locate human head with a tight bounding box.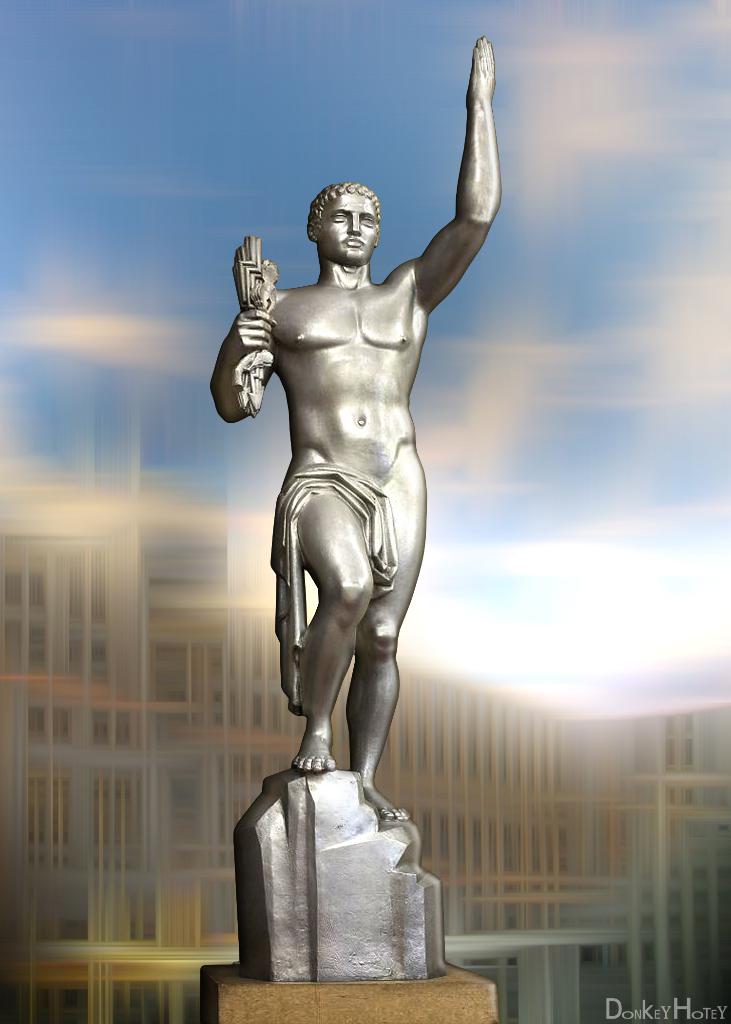
(left=306, top=177, right=379, bottom=262).
